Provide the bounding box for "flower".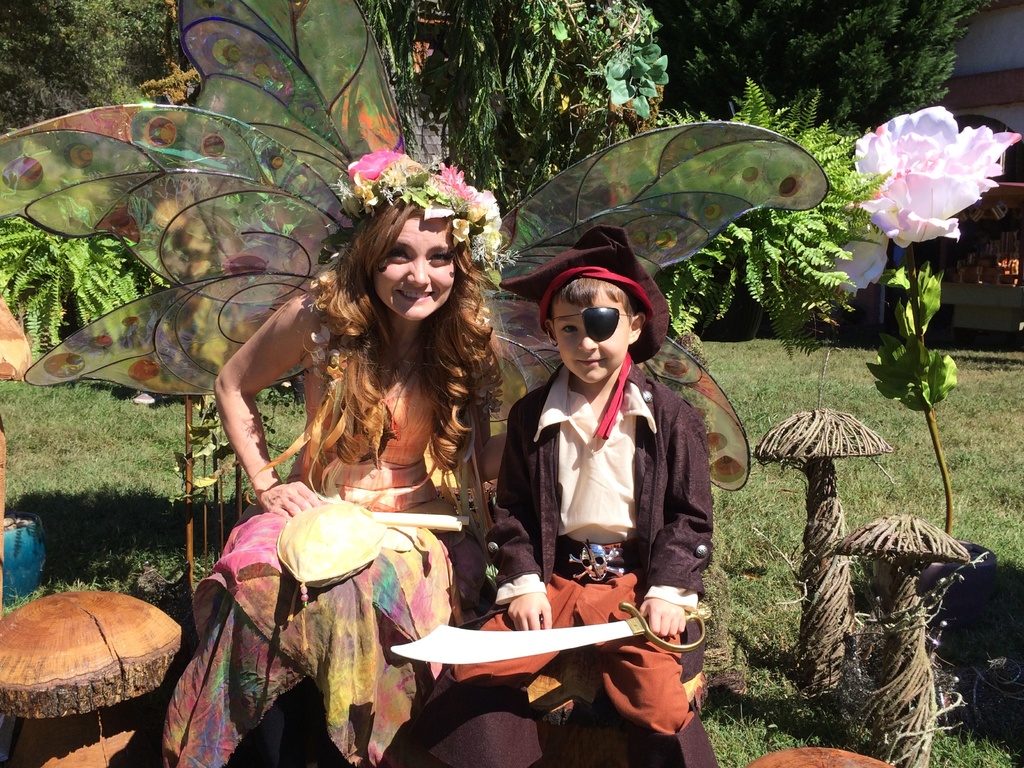
Rect(334, 147, 504, 288).
